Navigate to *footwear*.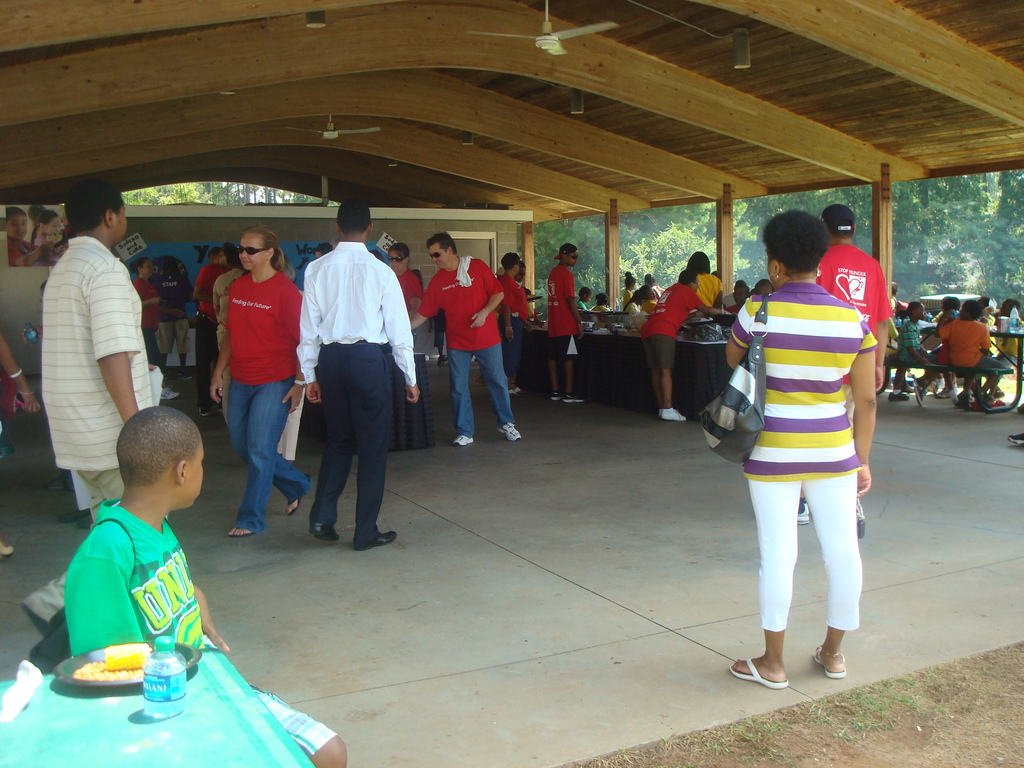
Navigation target: x1=956 y1=388 x2=965 y2=408.
